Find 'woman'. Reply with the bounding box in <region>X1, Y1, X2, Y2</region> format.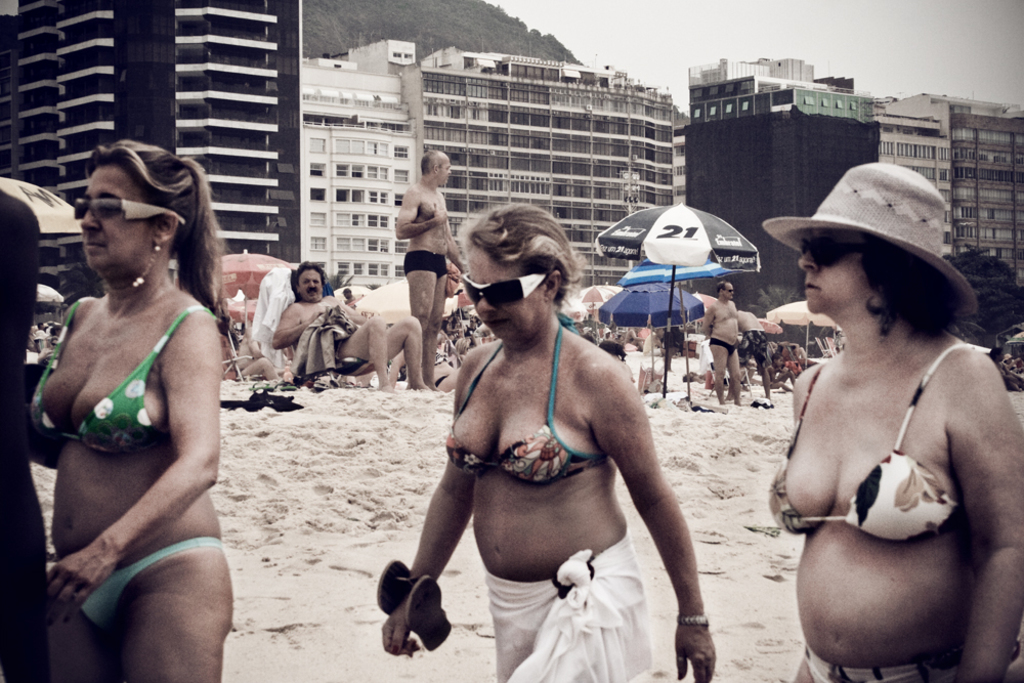
<region>26, 141, 232, 682</region>.
